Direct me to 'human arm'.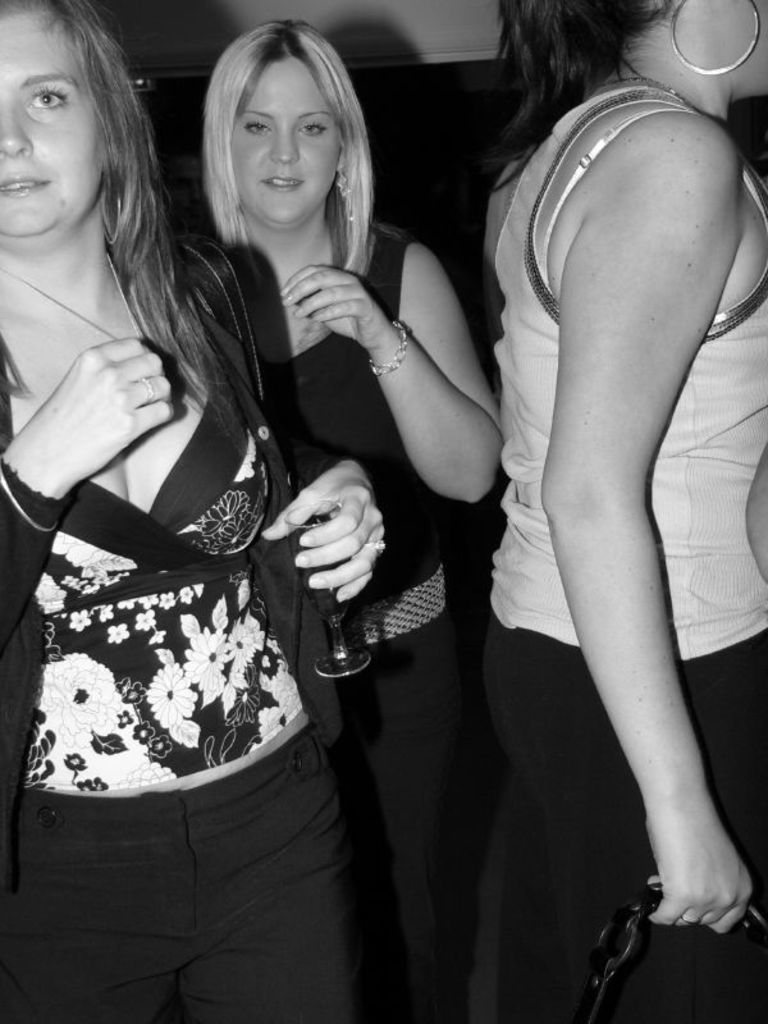
Direction: [x1=0, y1=328, x2=179, y2=652].
